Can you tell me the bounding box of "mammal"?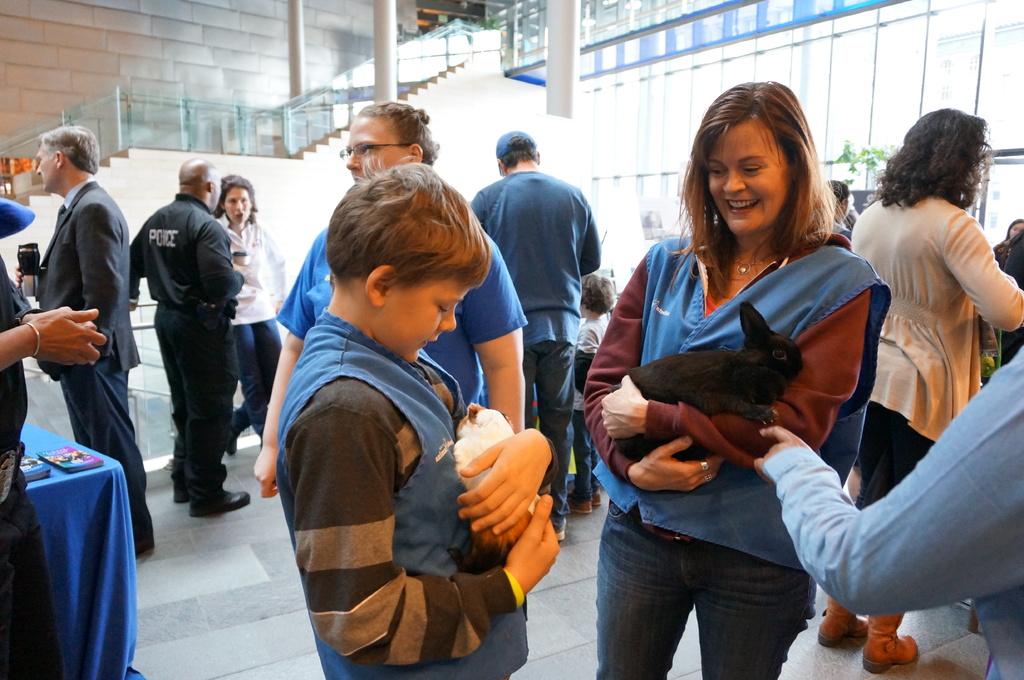
x1=824, y1=180, x2=861, y2=239.
